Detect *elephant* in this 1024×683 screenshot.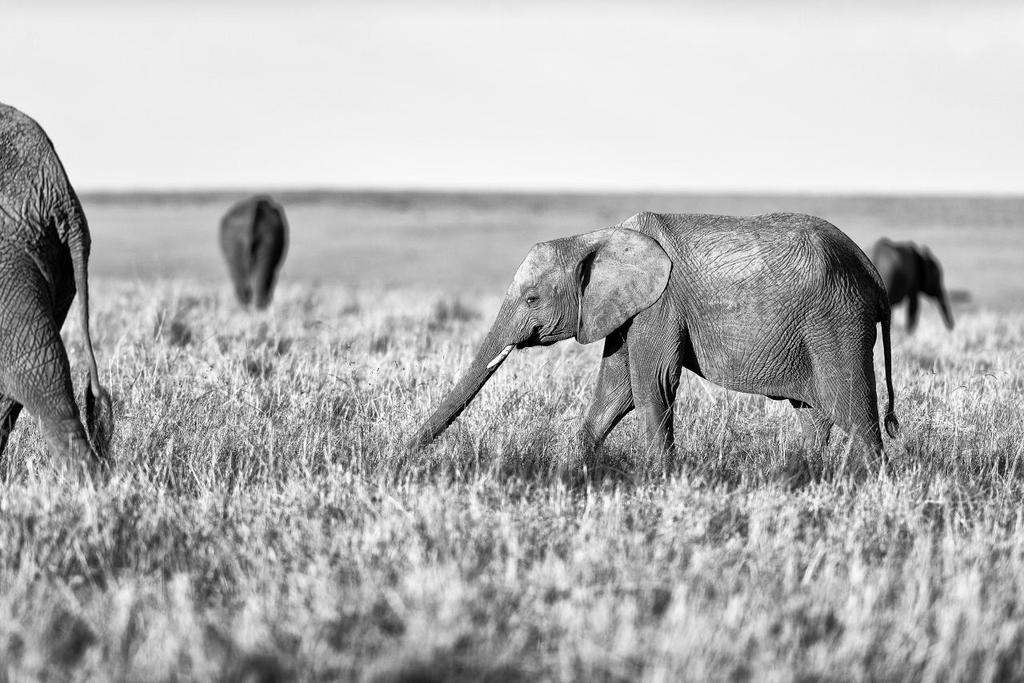
Detection: [left=0, top=100, right=122, bottom=494].
